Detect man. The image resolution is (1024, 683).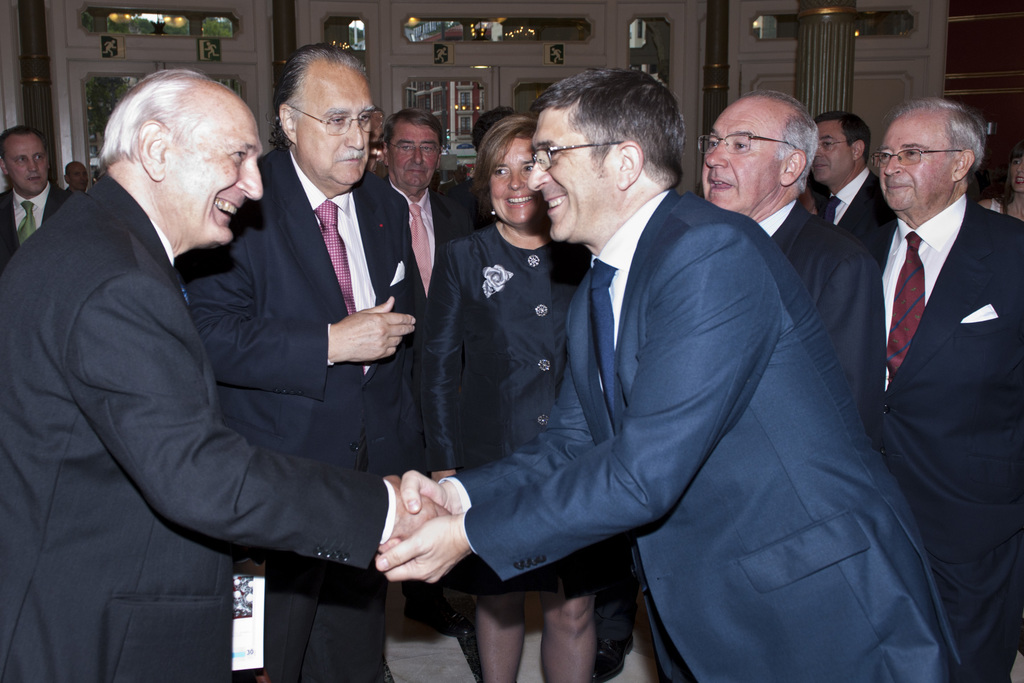
(377, 66, 963, 682).
